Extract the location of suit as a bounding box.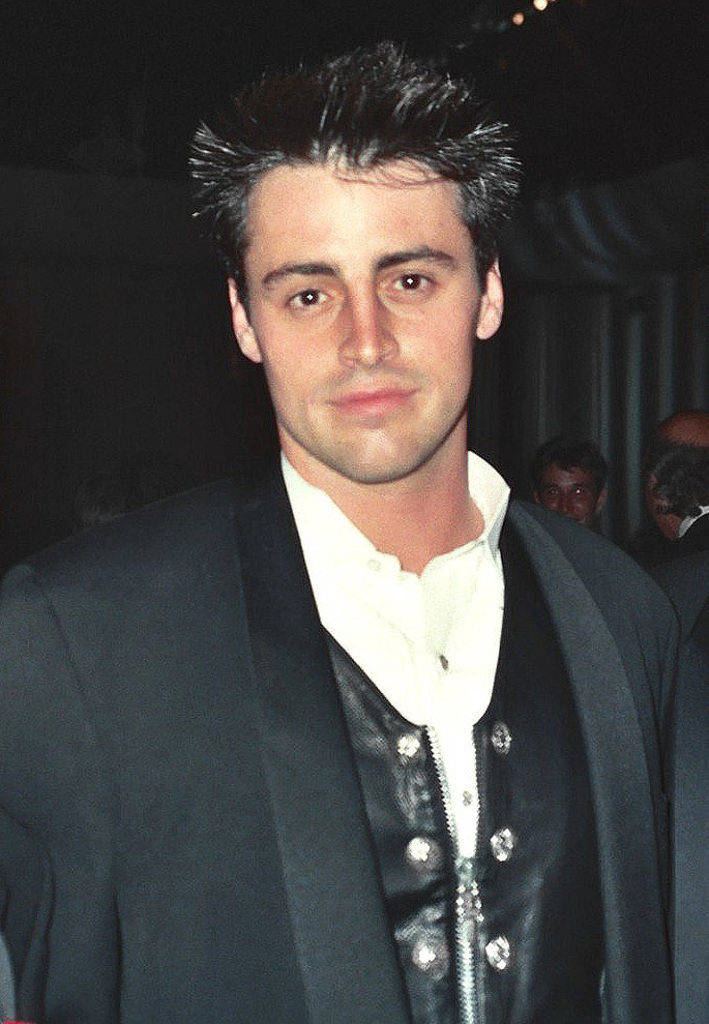
[47, 268, 678, 1023].
